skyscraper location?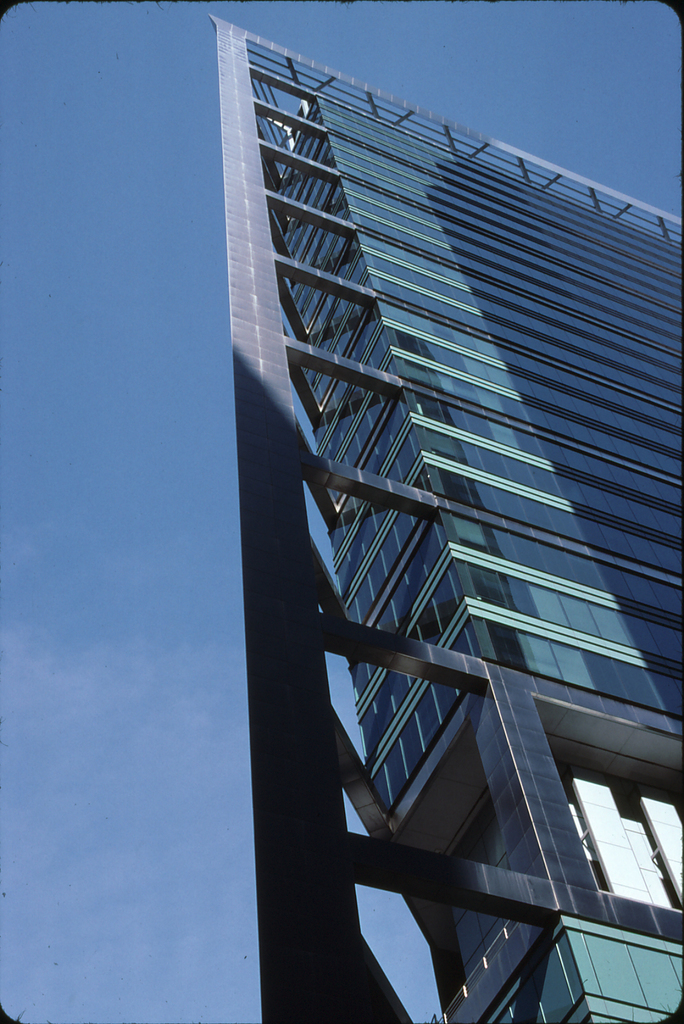
{"left": 222, "top": 81, "right": 683, "bottom": 1023}
